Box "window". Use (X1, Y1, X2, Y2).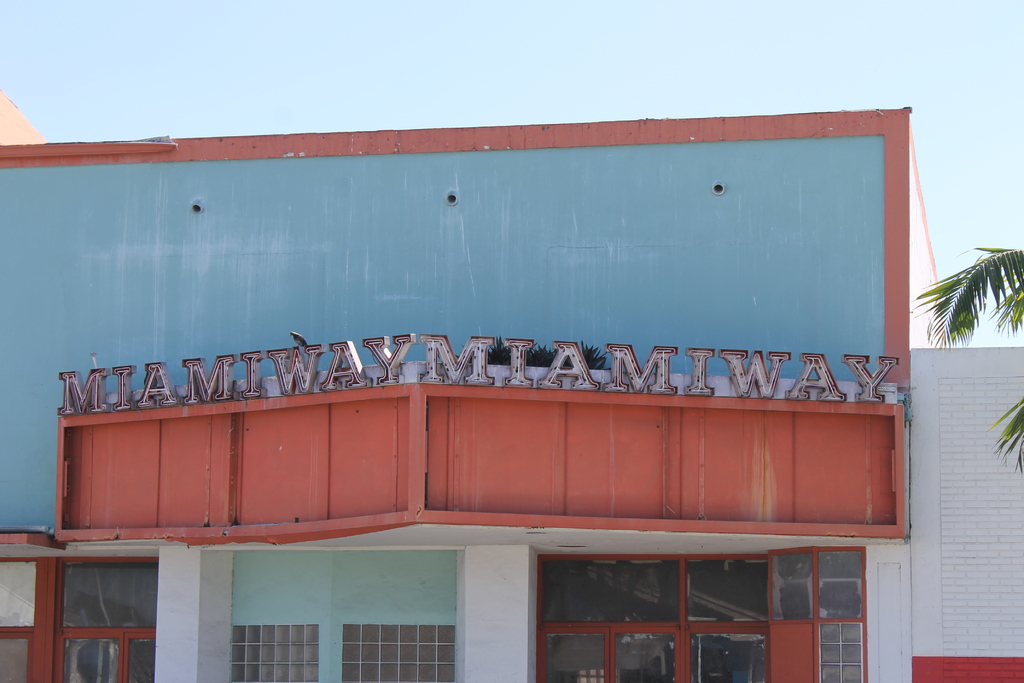
(0, 557, 45, 682).
